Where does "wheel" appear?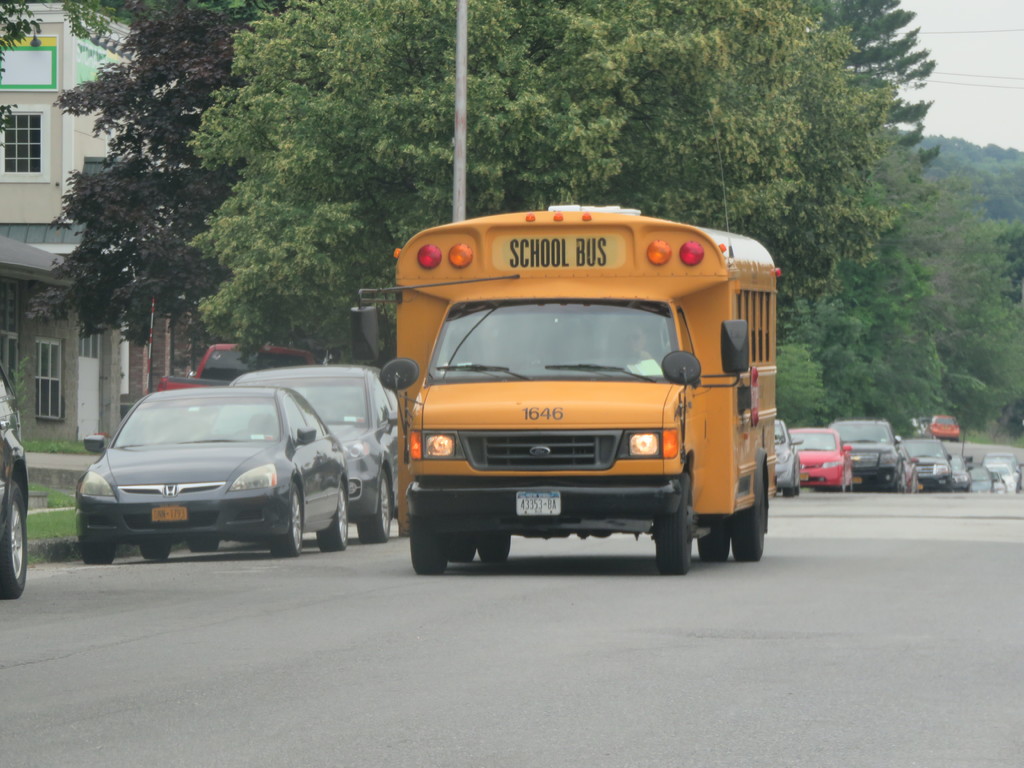
Appears at locate(80, 538, 118, 566).
